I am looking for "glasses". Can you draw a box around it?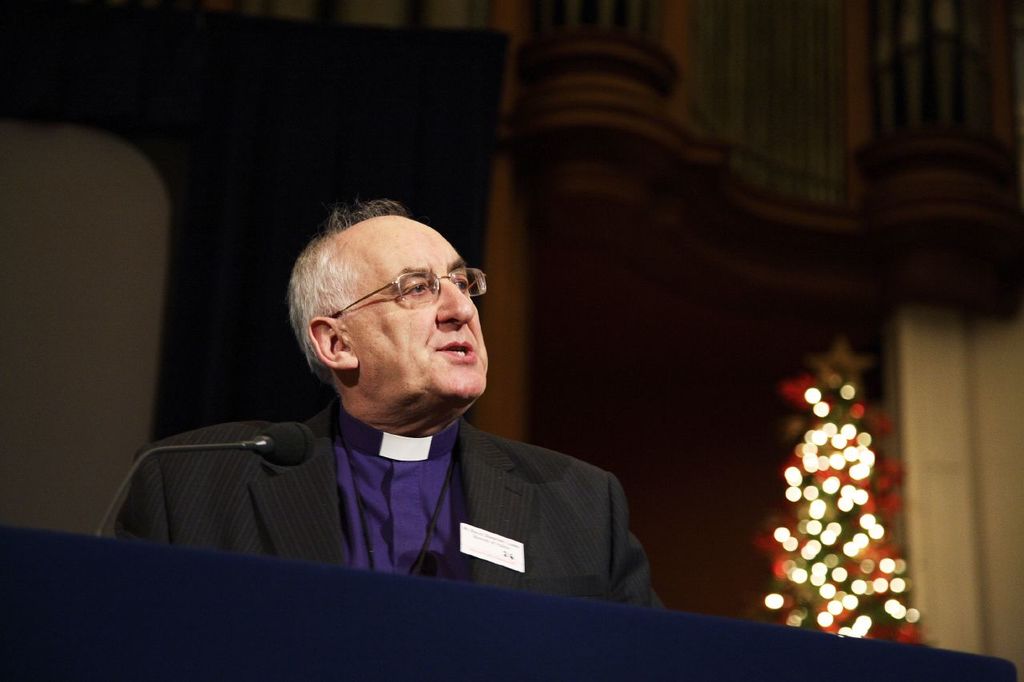
Sure, the bounding box is box=[329, 265, 490, 321].
